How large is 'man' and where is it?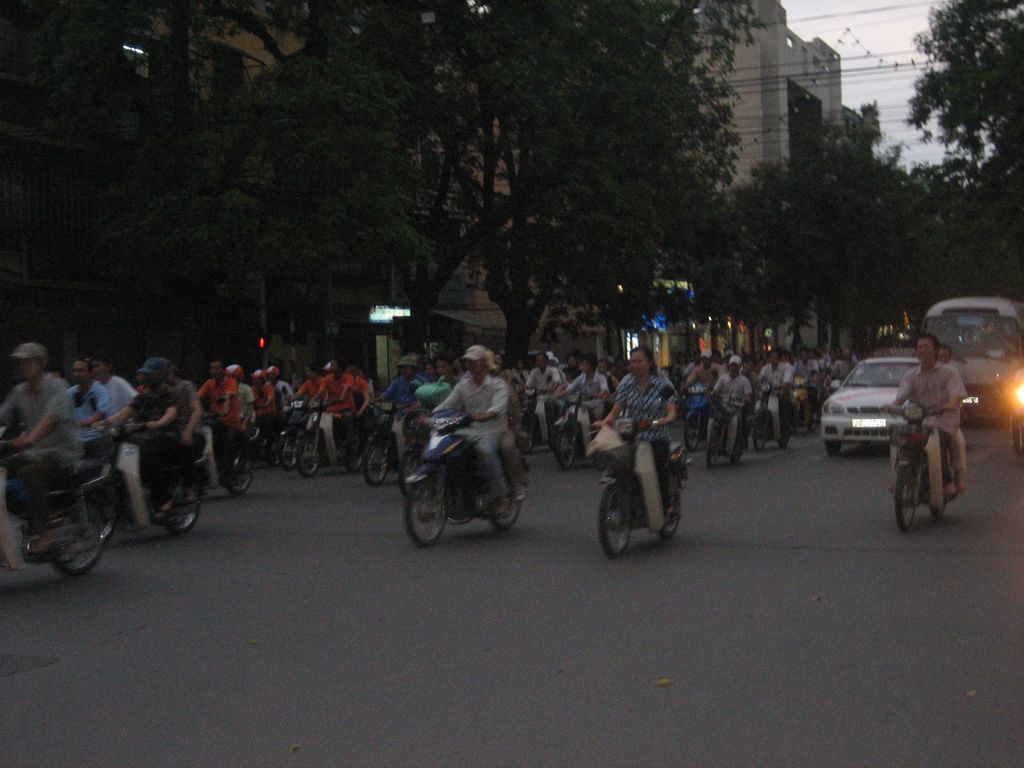
Bounding box: x1=348, y1=364, x2=369, y2=426.
